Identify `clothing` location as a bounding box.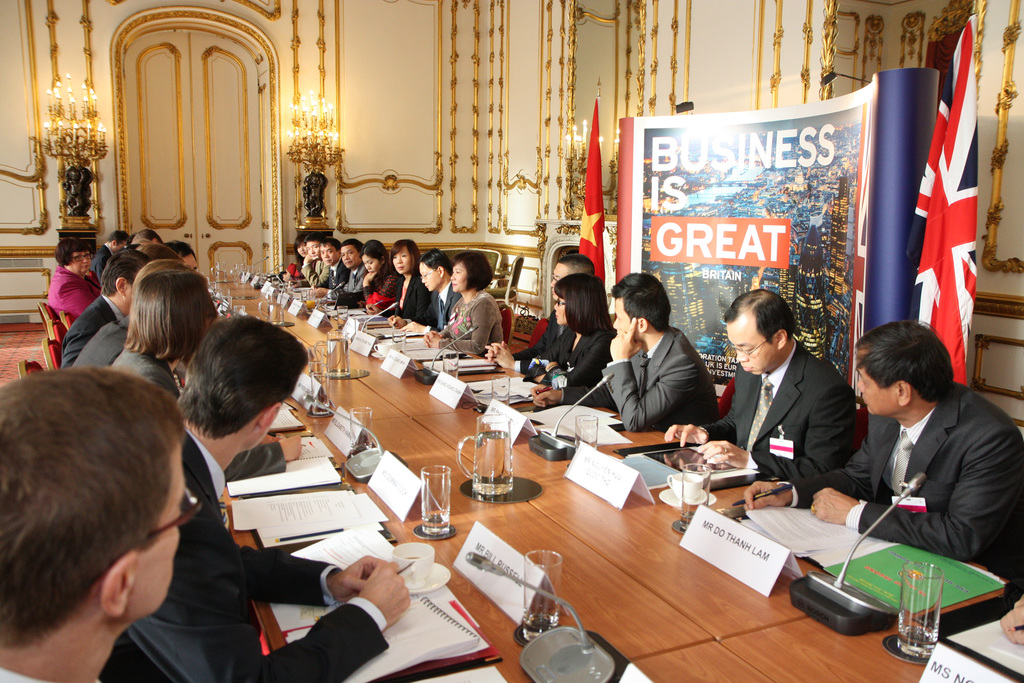
332/263/363/308.
